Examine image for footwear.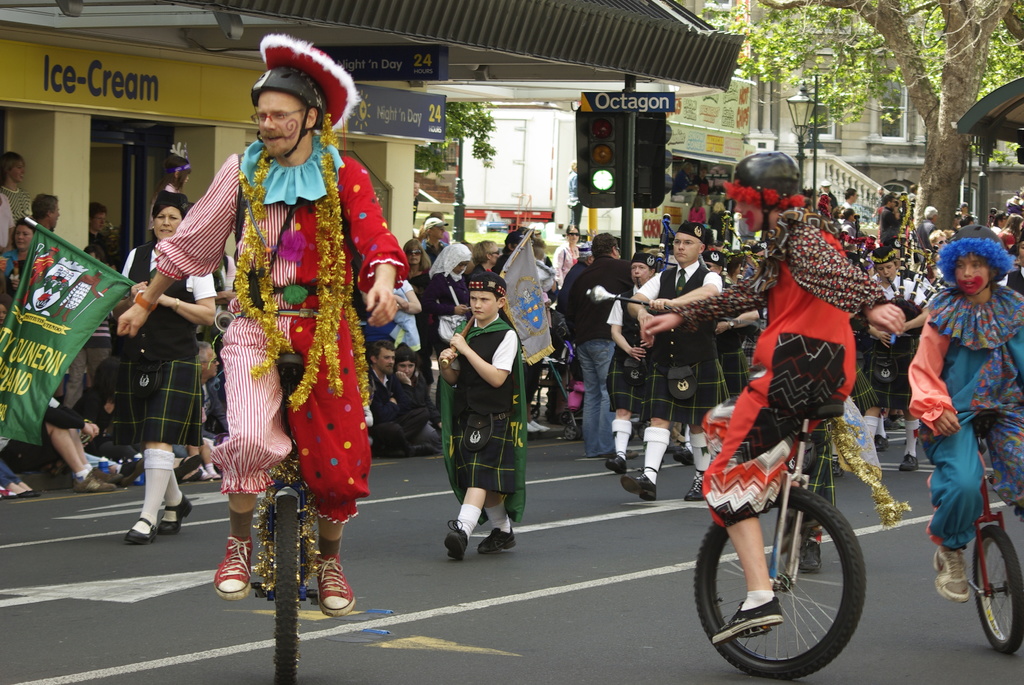
Examination result: box(668, 446, 697, 468).
